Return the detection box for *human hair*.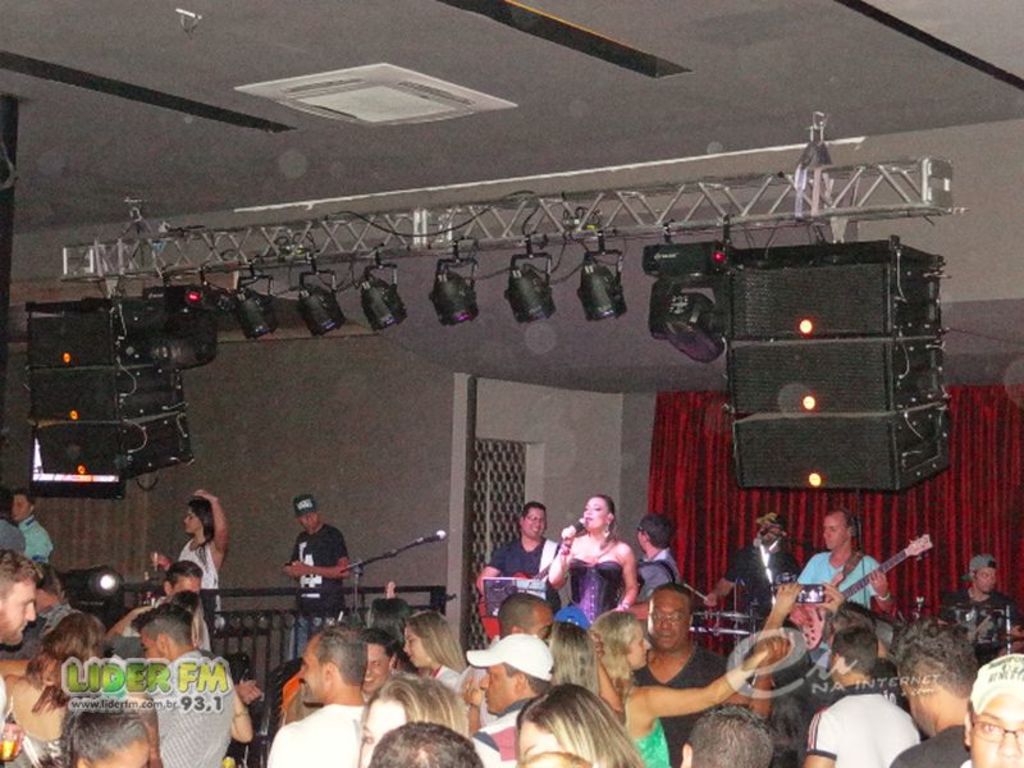
(left=598, top=611, right=641, bottom=723).
